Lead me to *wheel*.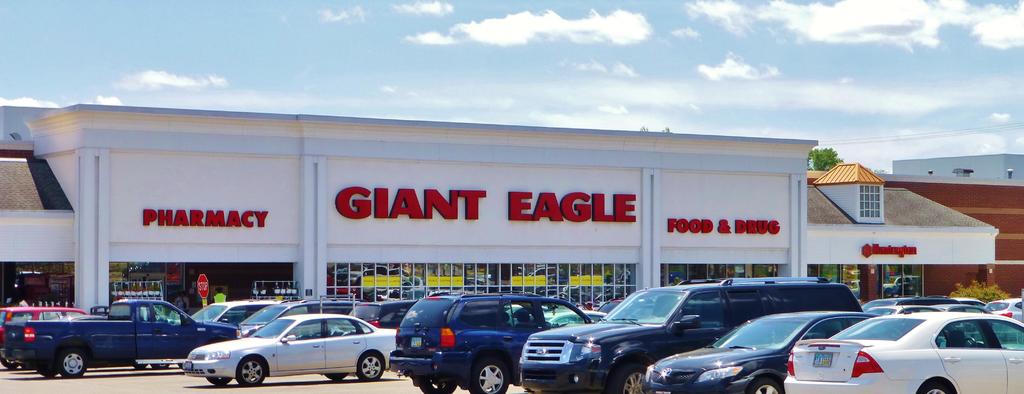
Lead to [x1=472, y1=362, x2=509, y2=393].
